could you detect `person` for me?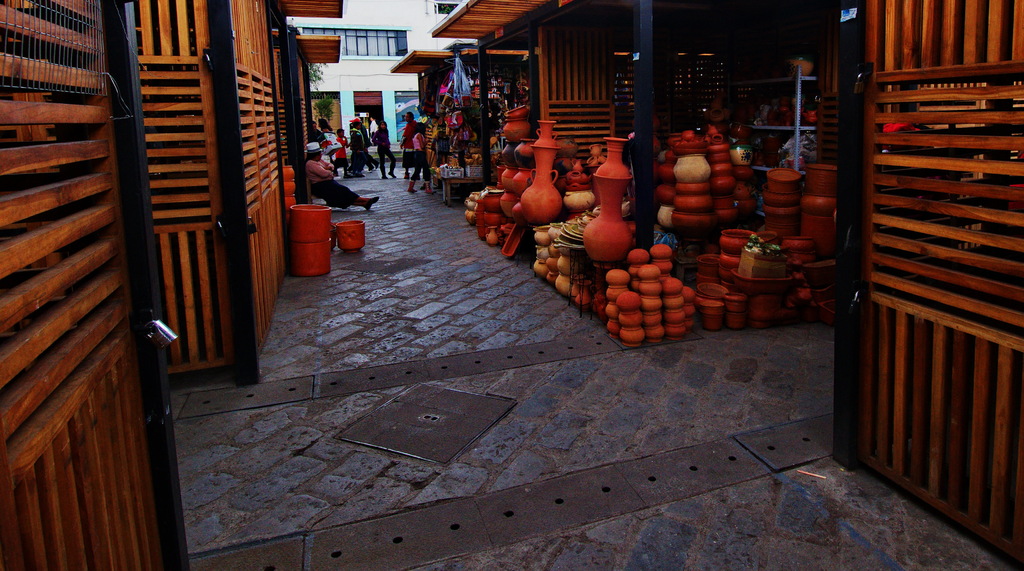
Detection result: (left=307, top=142, right=378, bottom=209).
